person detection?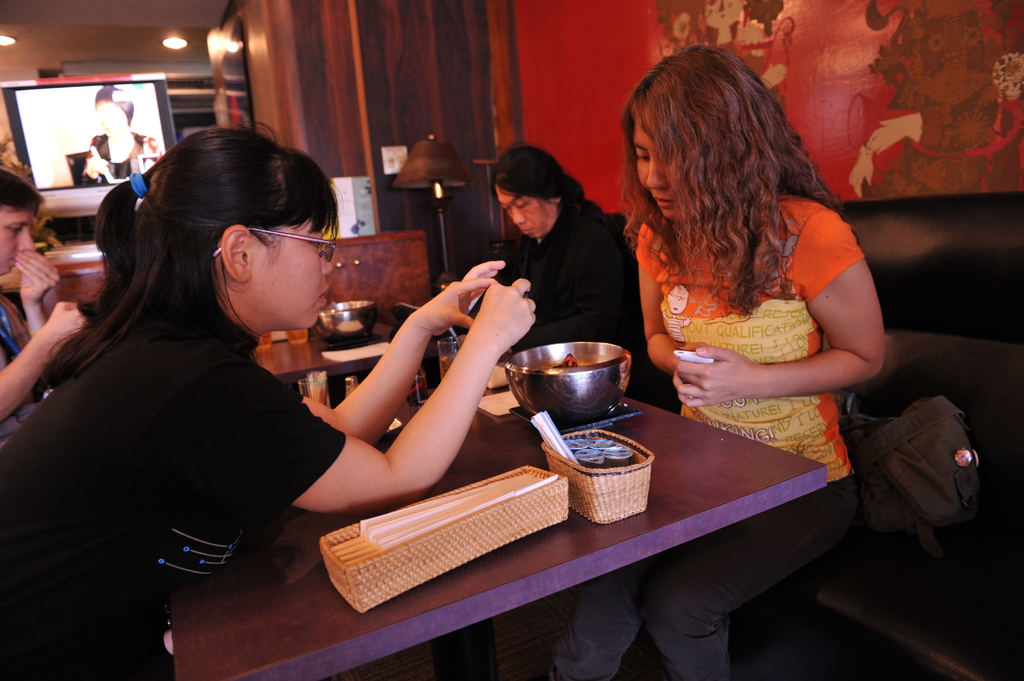
bbox(0, 170, 87, 440)
